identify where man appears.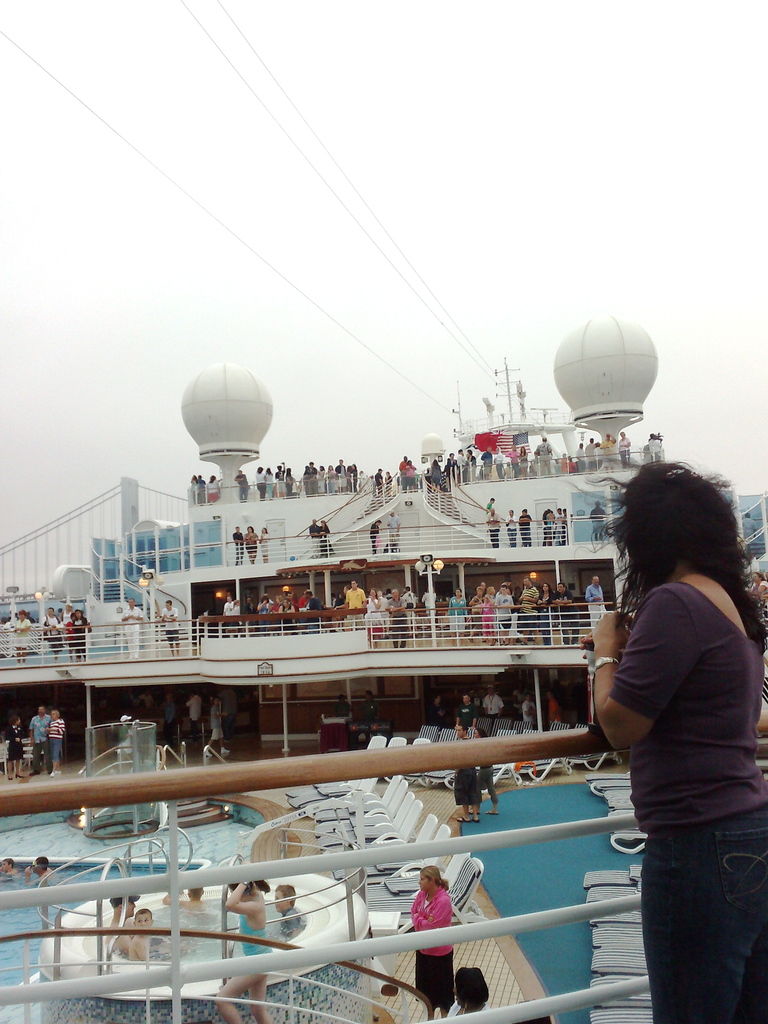
Appears at bbox=(374, 467, 385, 497).
